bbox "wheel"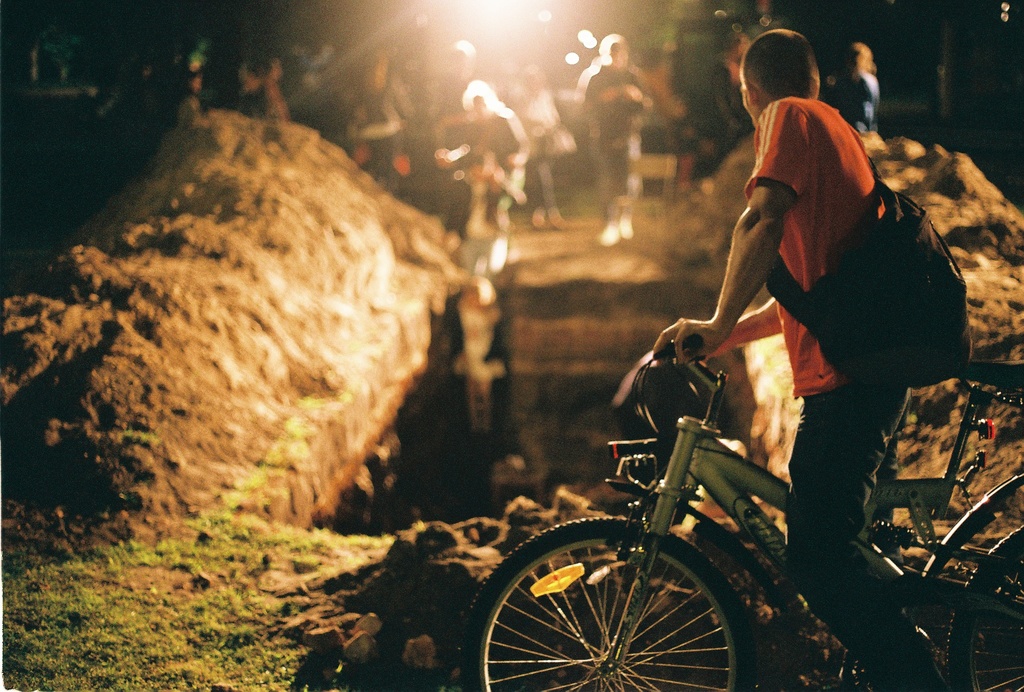
[x1=945, y1=525, x2=1023, y2=691]
